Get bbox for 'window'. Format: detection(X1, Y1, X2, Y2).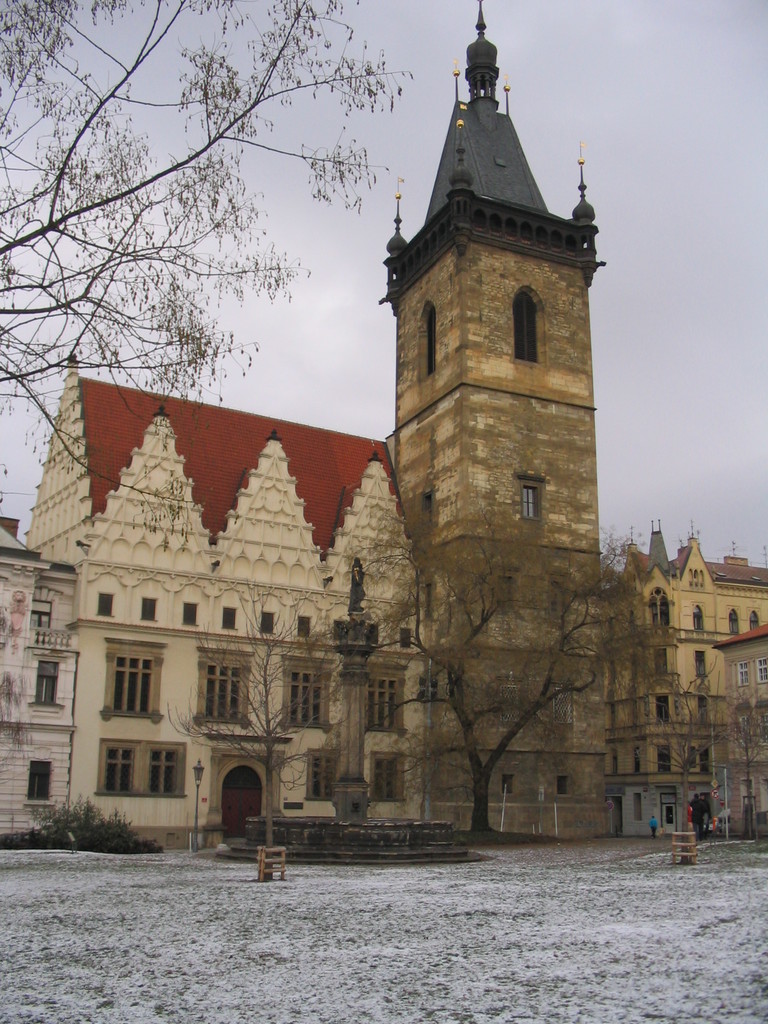
detection(141, 600, 160, 622).
